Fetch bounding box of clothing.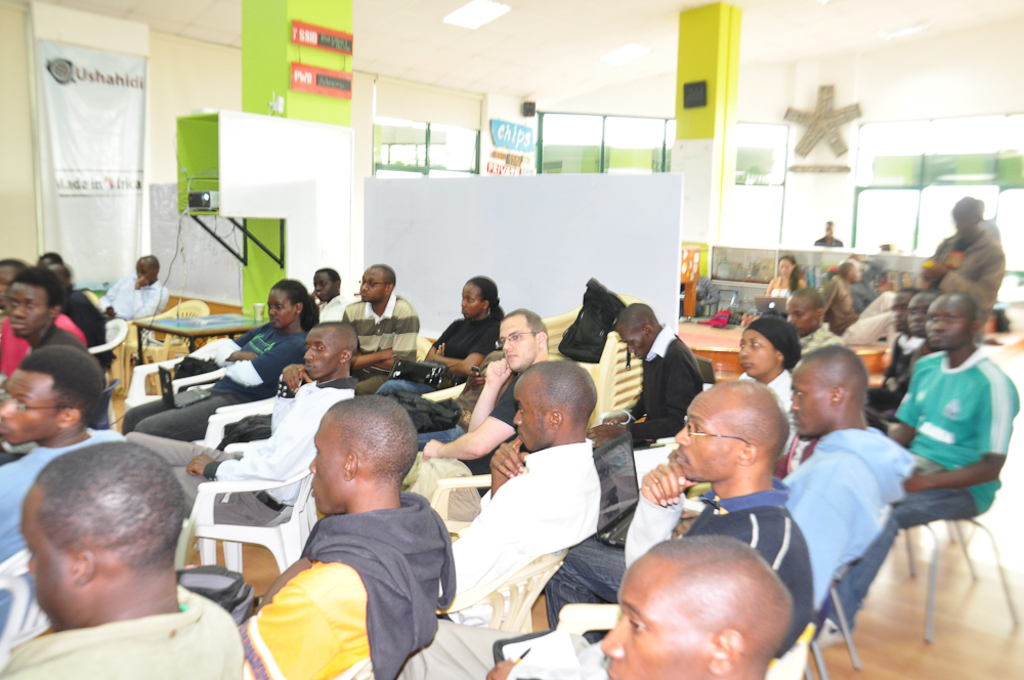
Bbox: <region>781, 425, 916, 614</region>.
